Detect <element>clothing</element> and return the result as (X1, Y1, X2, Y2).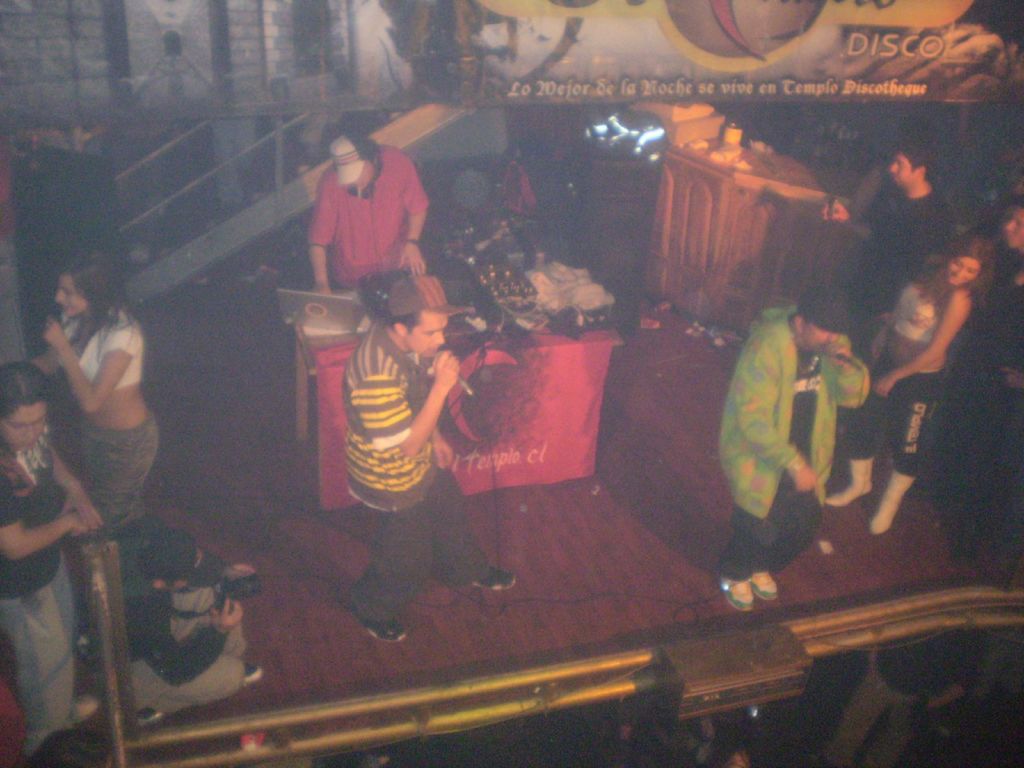
(52, 309, 157, 526).
